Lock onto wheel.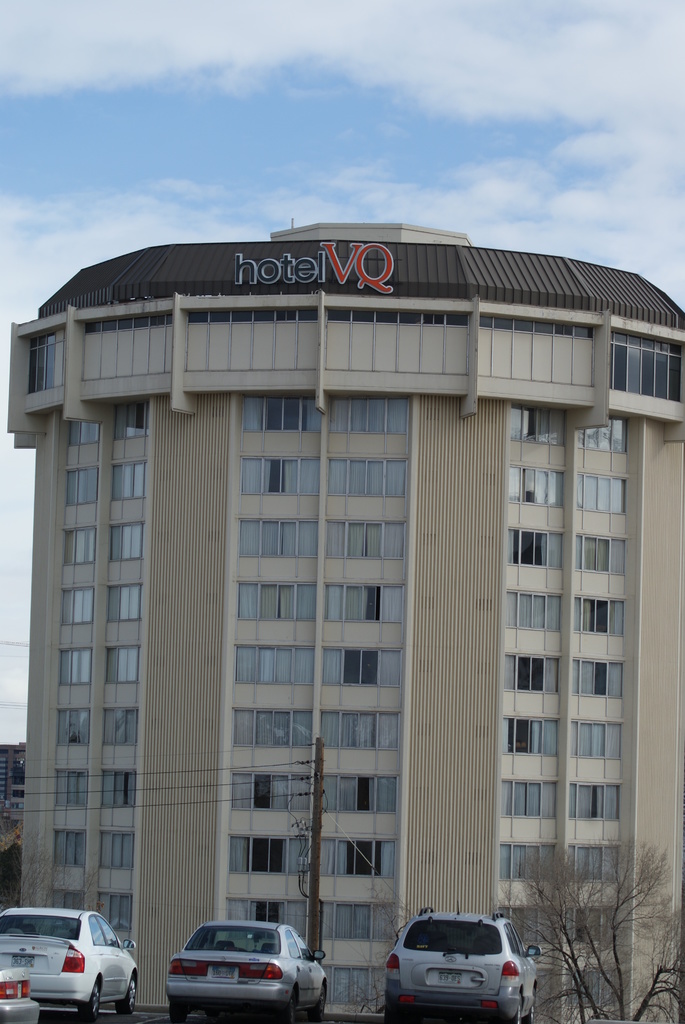
Locked: l=284, t=991, r=301, b=1023.
